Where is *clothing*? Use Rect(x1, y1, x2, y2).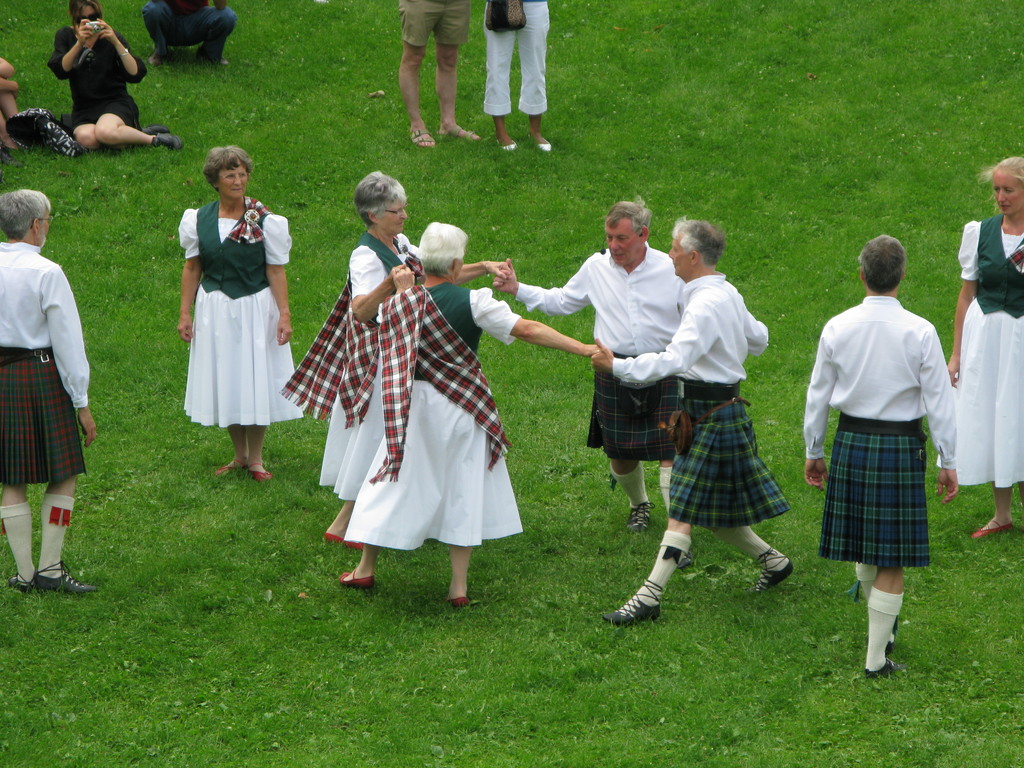
Rect(285, 233, 412, 500).
